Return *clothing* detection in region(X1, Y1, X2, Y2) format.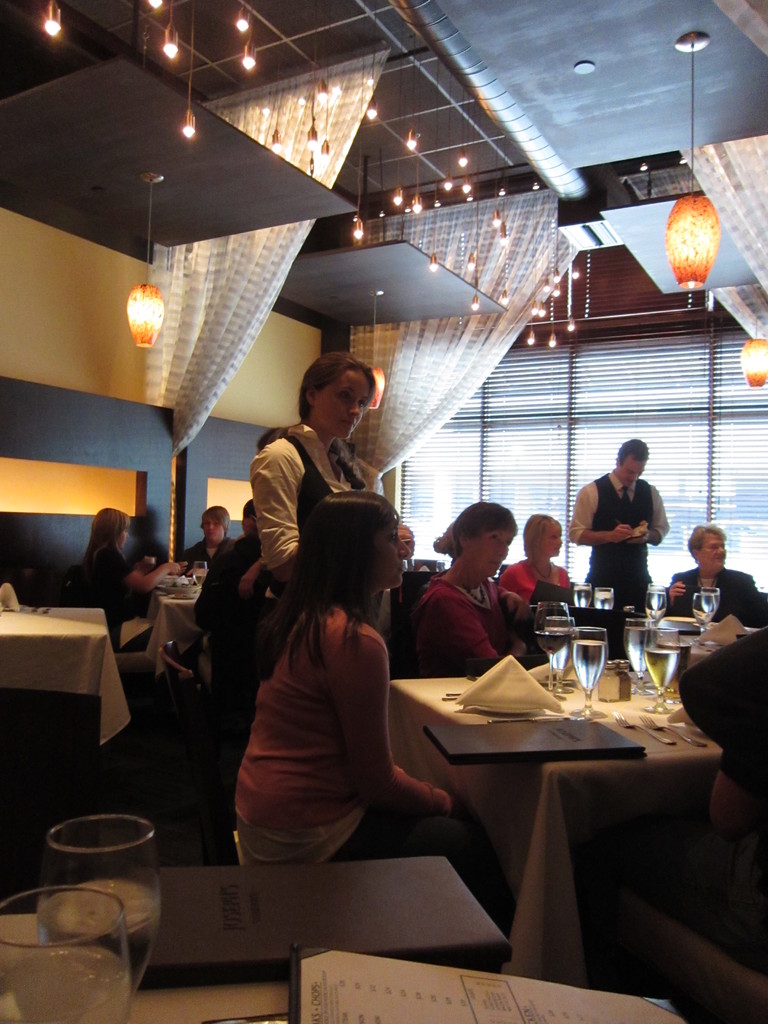
region(401, 556, 559, 682).
